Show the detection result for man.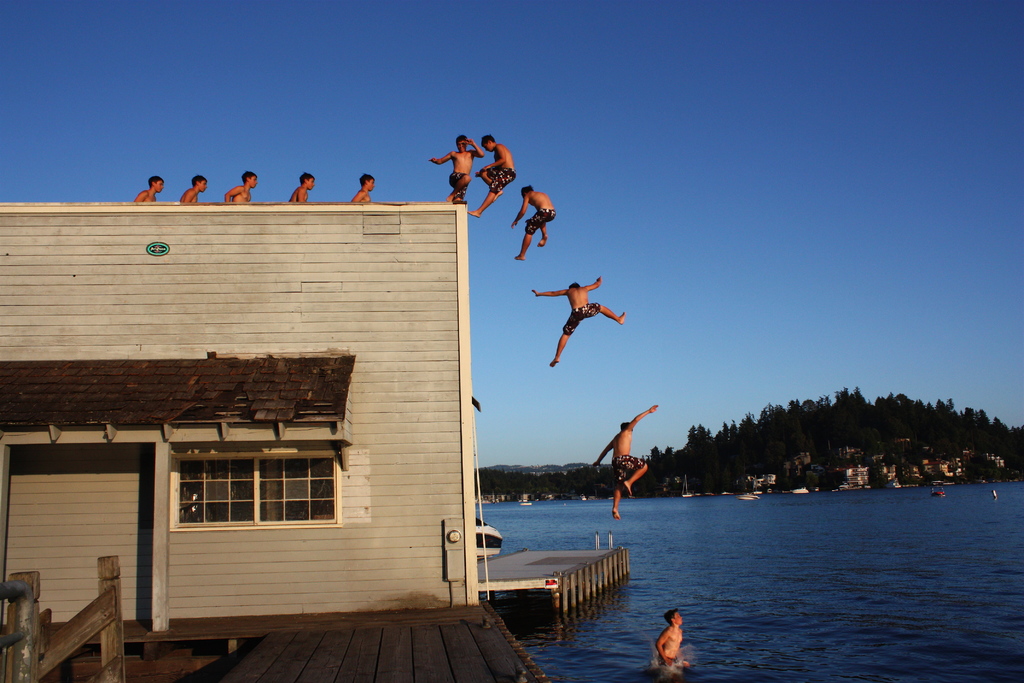
545 270 636 377.
